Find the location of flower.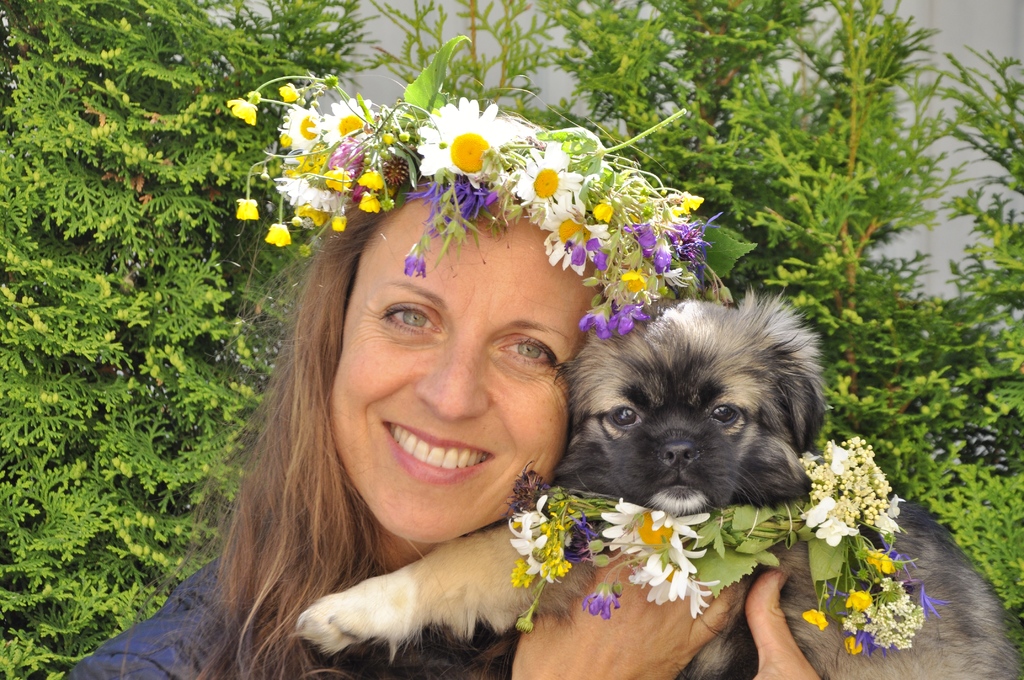
Location: detection(578, 304, 609, 337).
